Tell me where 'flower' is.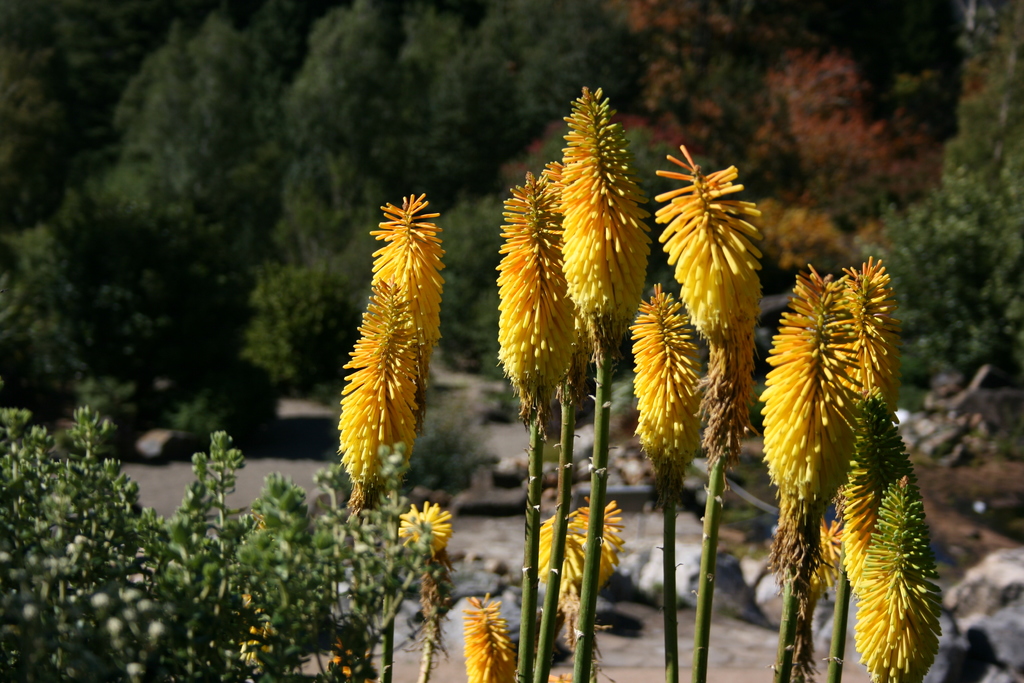
'flower' is at {"left": 556, "top": 85, "right": 650, "bottom": 339}.
